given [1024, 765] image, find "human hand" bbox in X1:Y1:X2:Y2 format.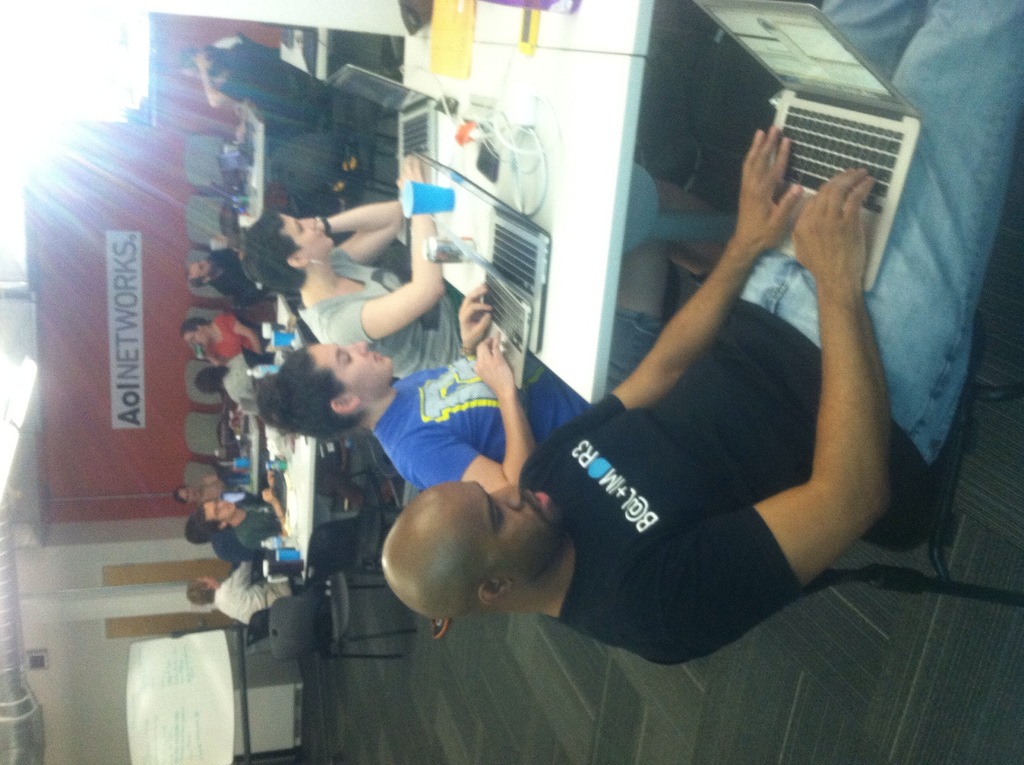
791:163:877:278.
